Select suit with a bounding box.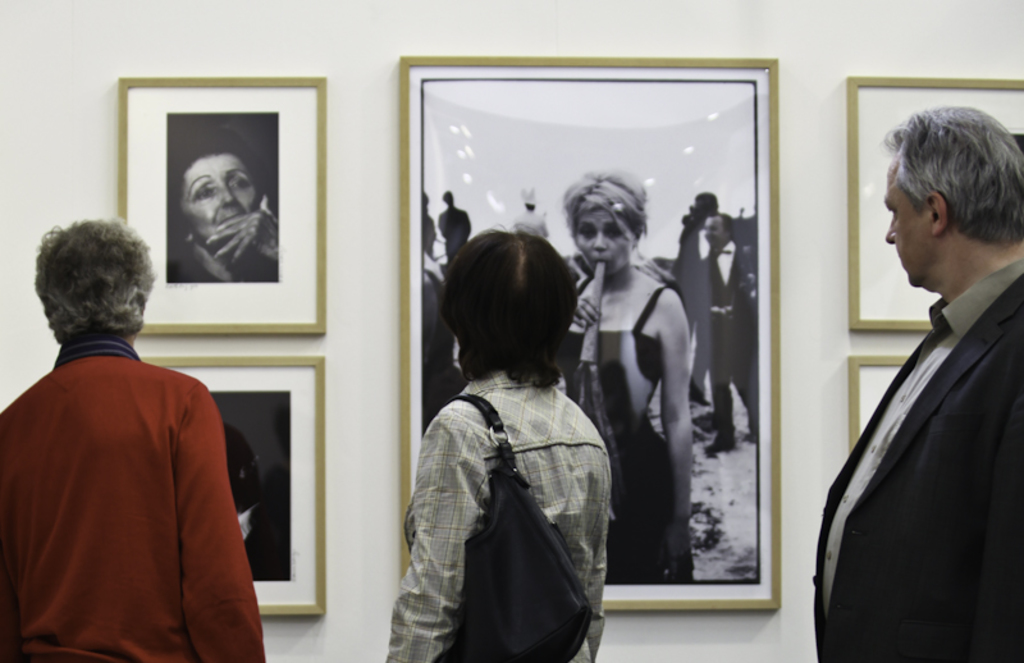
bbox(797, 260, 1023, 662).
